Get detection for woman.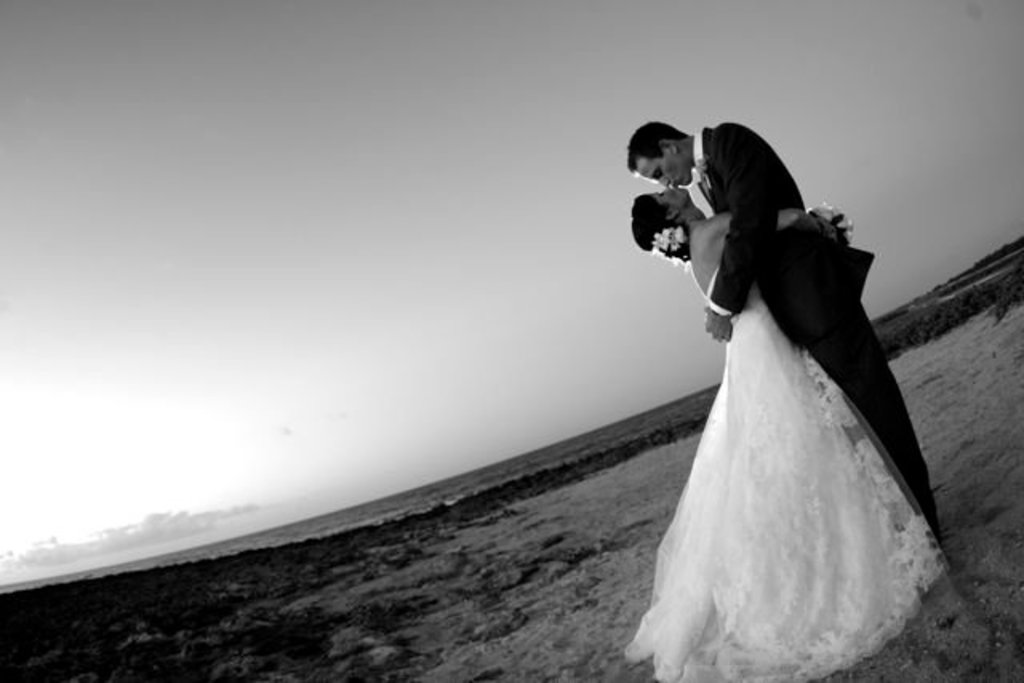
Detection: <region>611, 90, 947, 682</region>.
